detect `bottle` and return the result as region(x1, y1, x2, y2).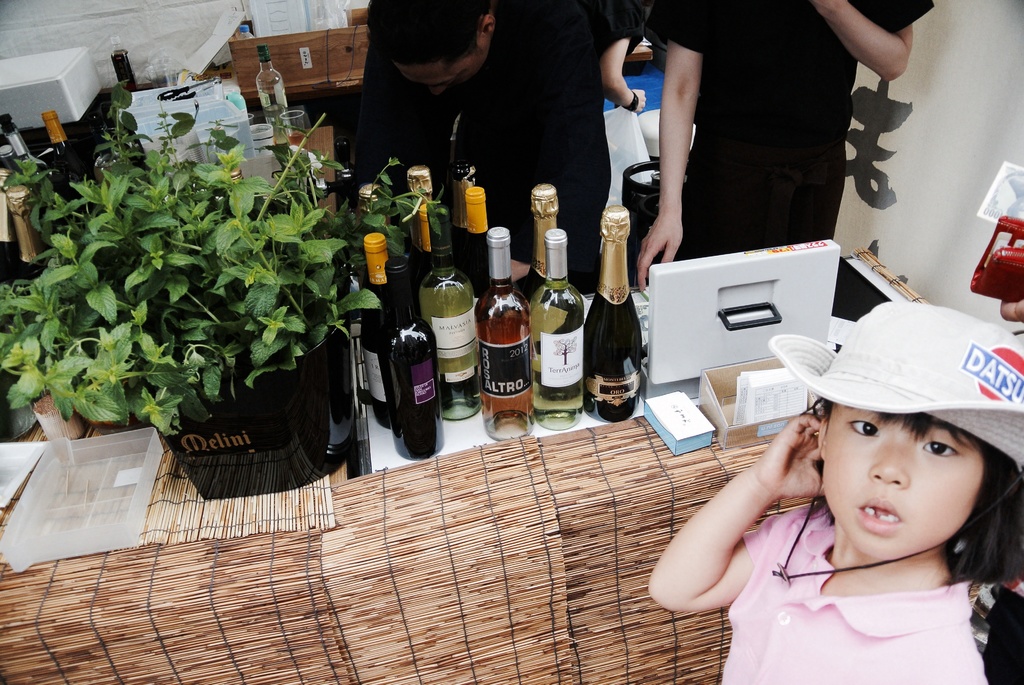
region(583, 201, 644, 424).
